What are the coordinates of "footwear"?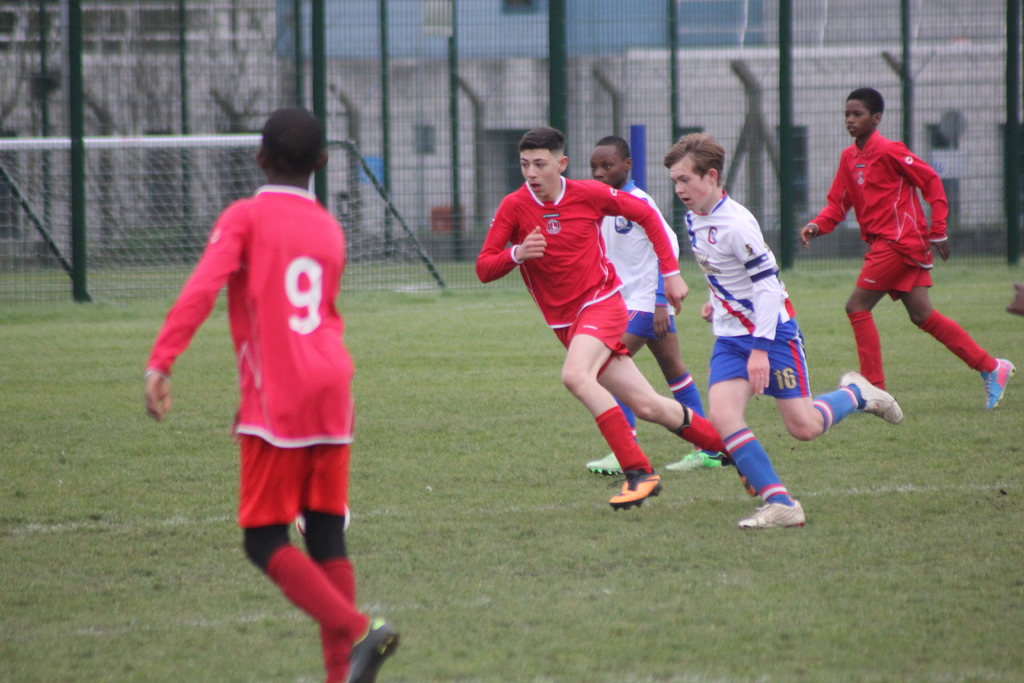
bbox=[665, 449, 736, 473].
